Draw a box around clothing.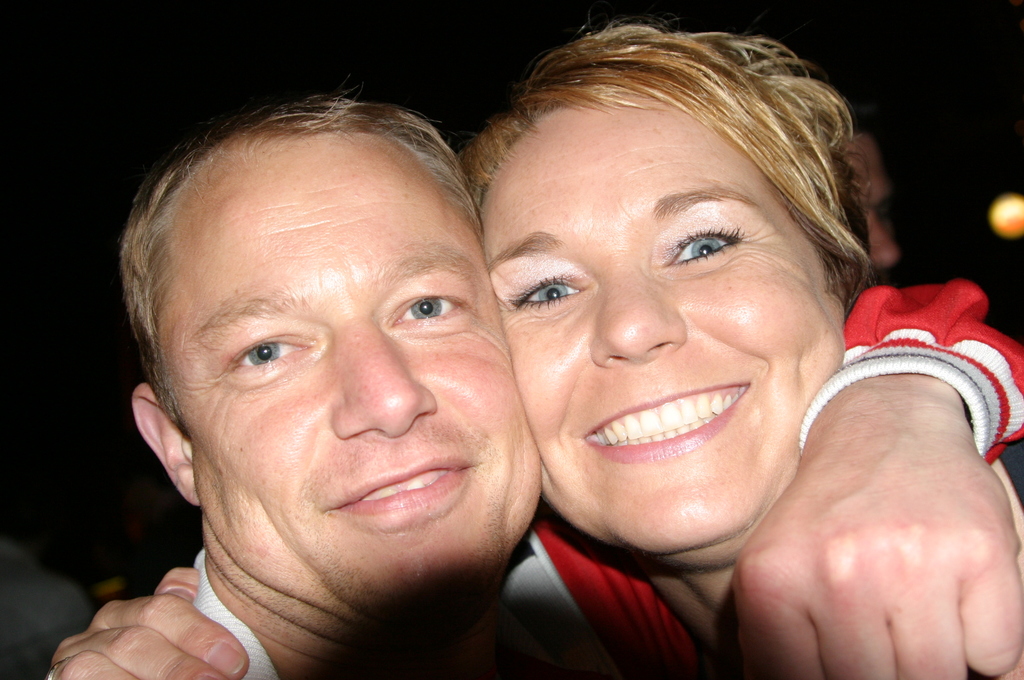
BBox(194, 526, 581, 679).
